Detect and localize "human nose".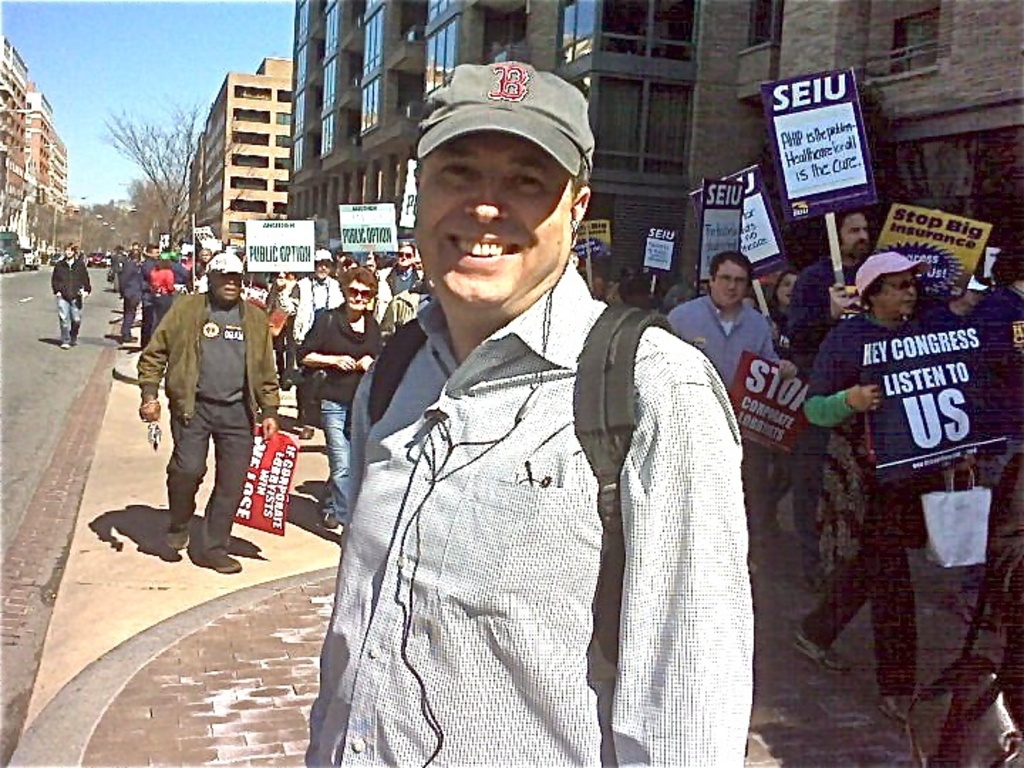
Localized at [x1=856, y1=230, x2=869, y2=242].
